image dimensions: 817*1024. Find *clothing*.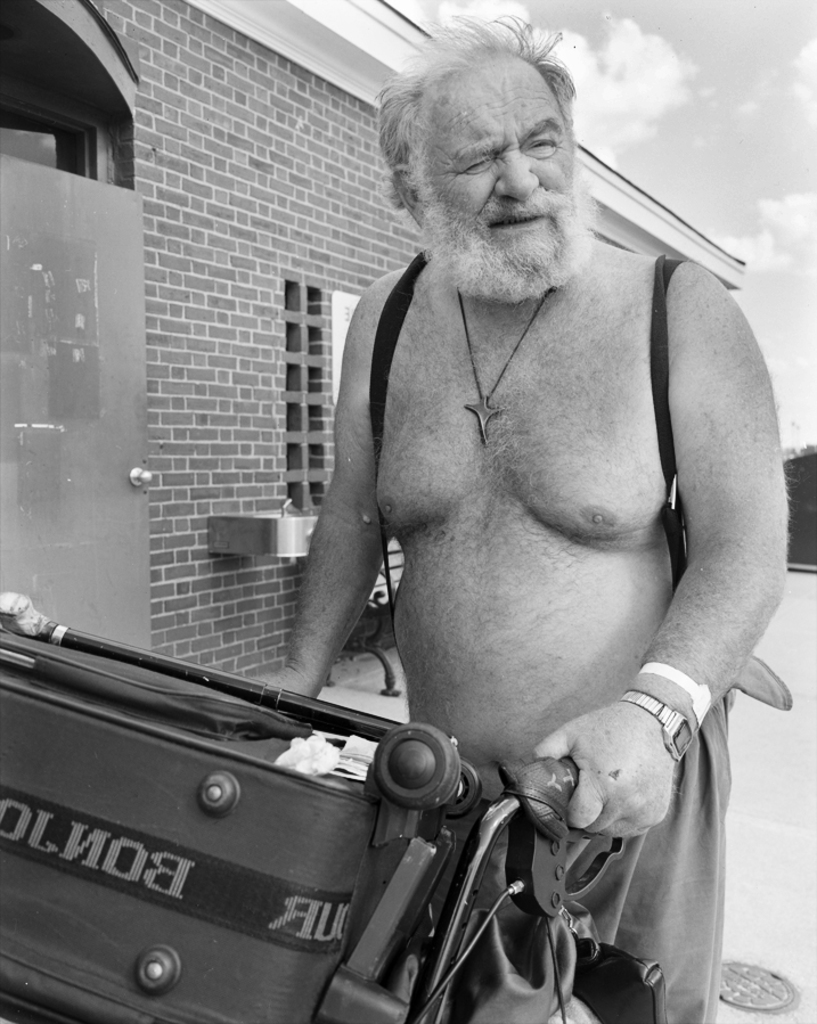
{"x1": 334, "y1": 262, "x2": 804, "y2": 1023}.
